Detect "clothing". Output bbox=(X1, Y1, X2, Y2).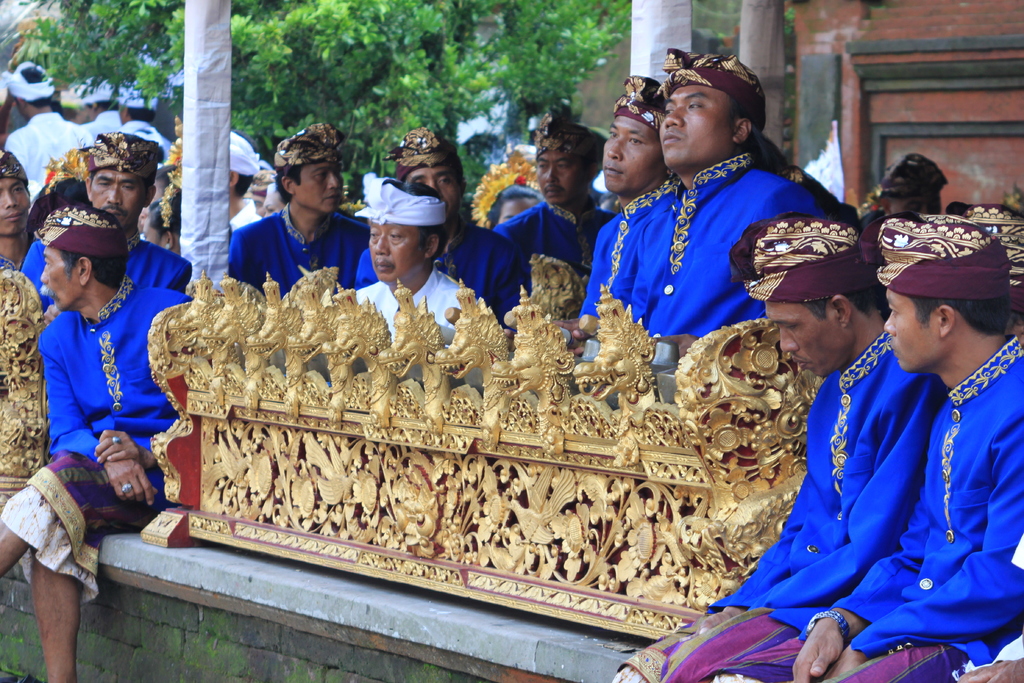
bbox=(3, 106, 92, 194).
